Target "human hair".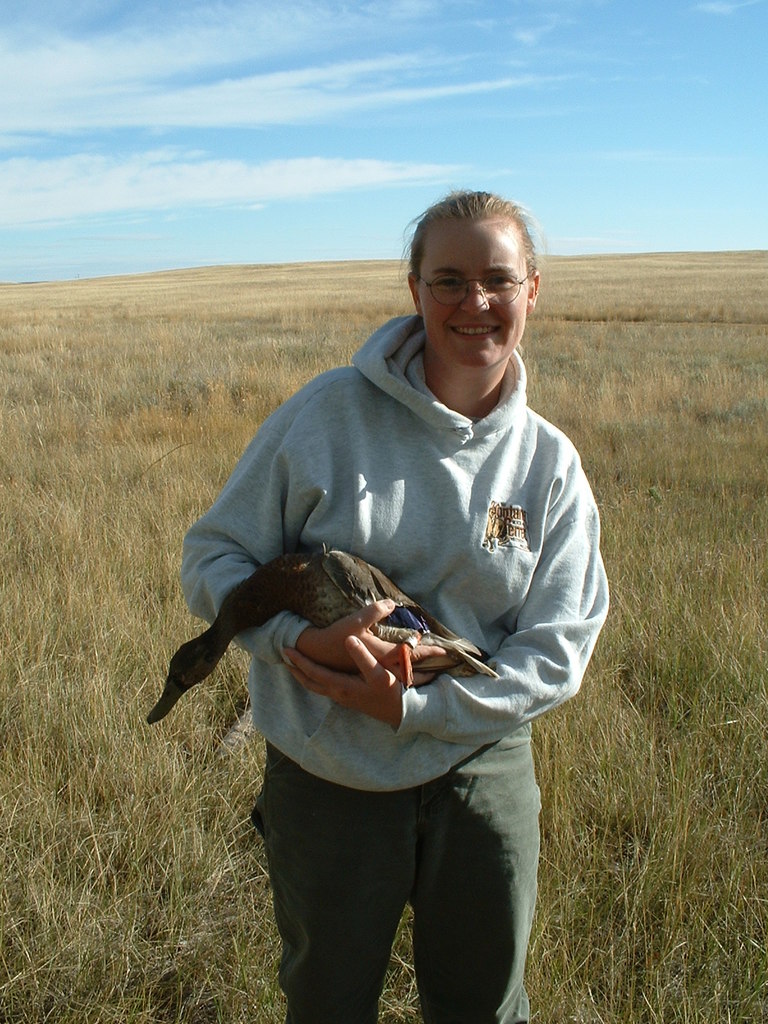
Target region: [406,177,544,330].
